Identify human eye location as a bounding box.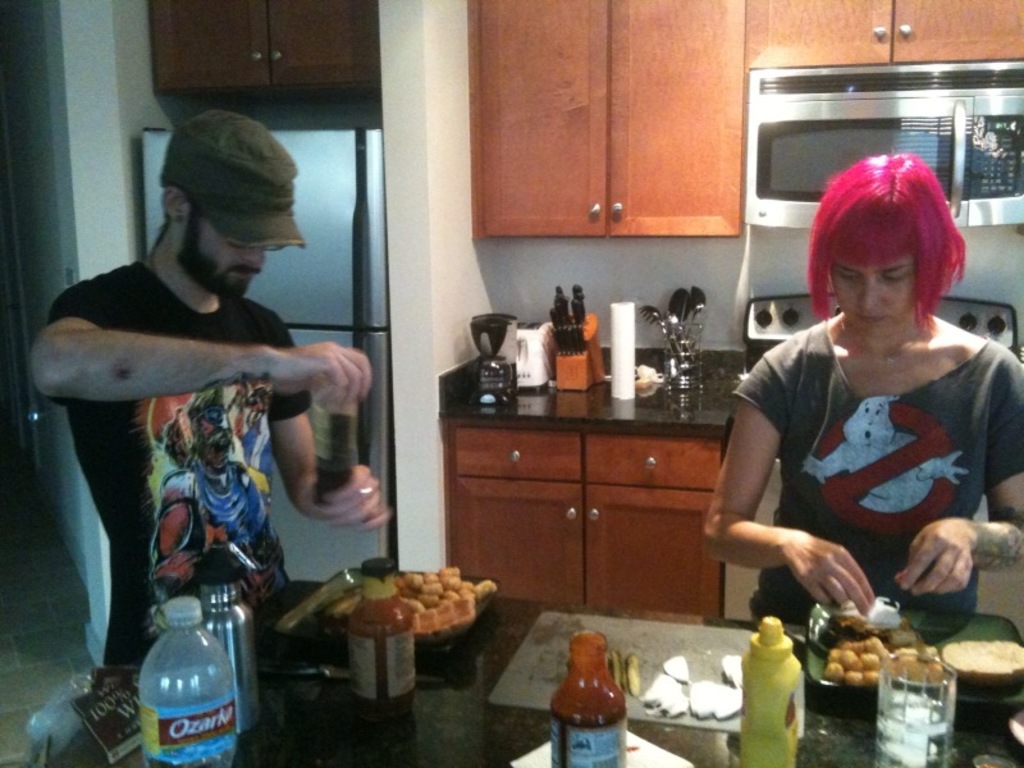
Rect(882, 273, 908, 283).
